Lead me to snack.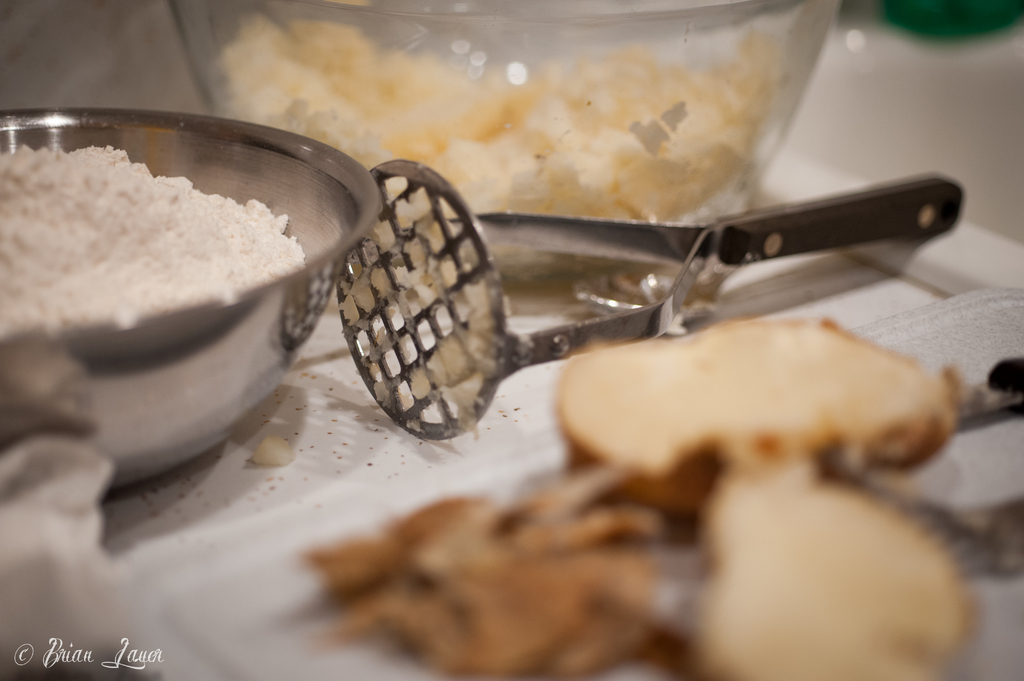
Lead to l=507, t=297, r=974, b=496.
